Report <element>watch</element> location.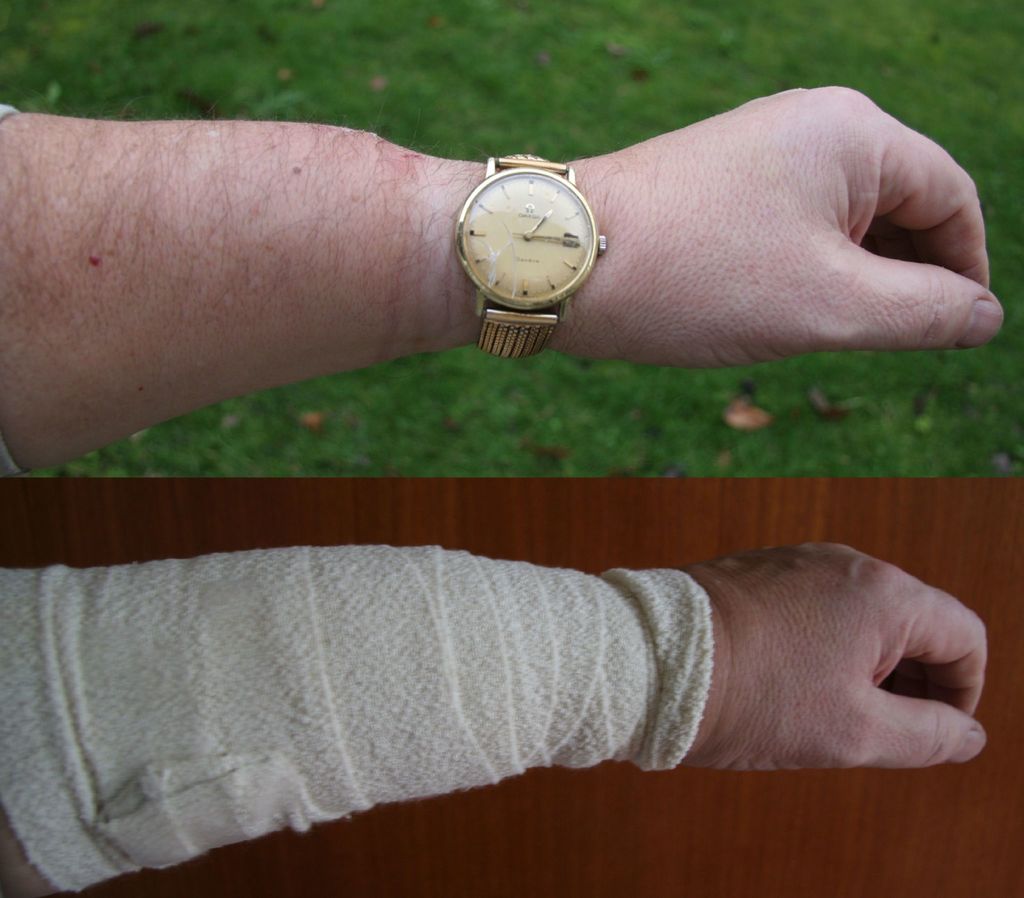
Report: detection(453, 150, 607, 367).
